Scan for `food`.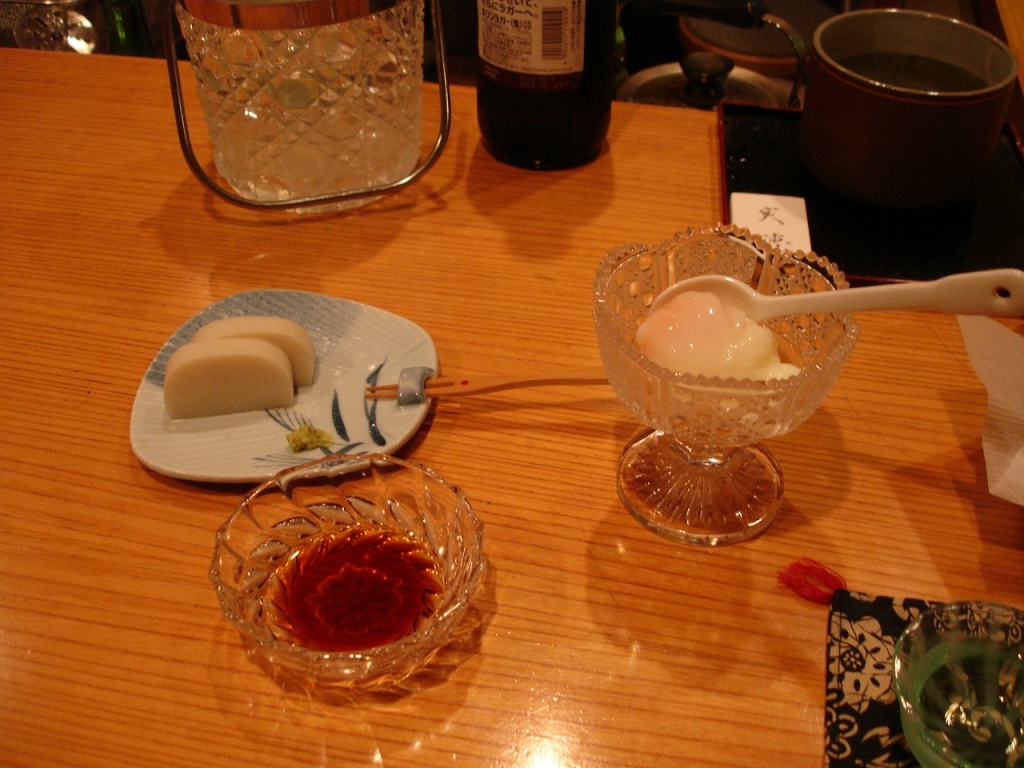
Scan result: 159/335/295/421.
